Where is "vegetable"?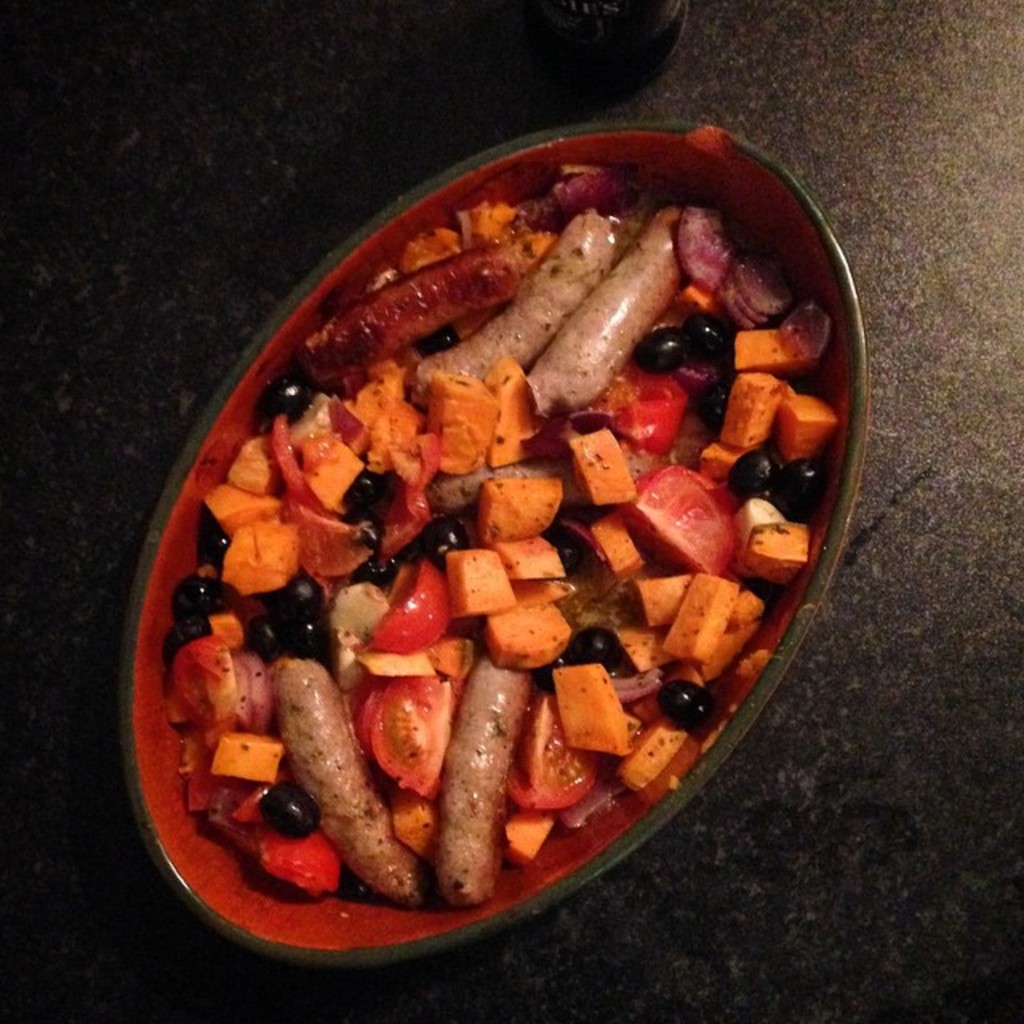
x1=547 y1=664 x2=638 y2=752.
